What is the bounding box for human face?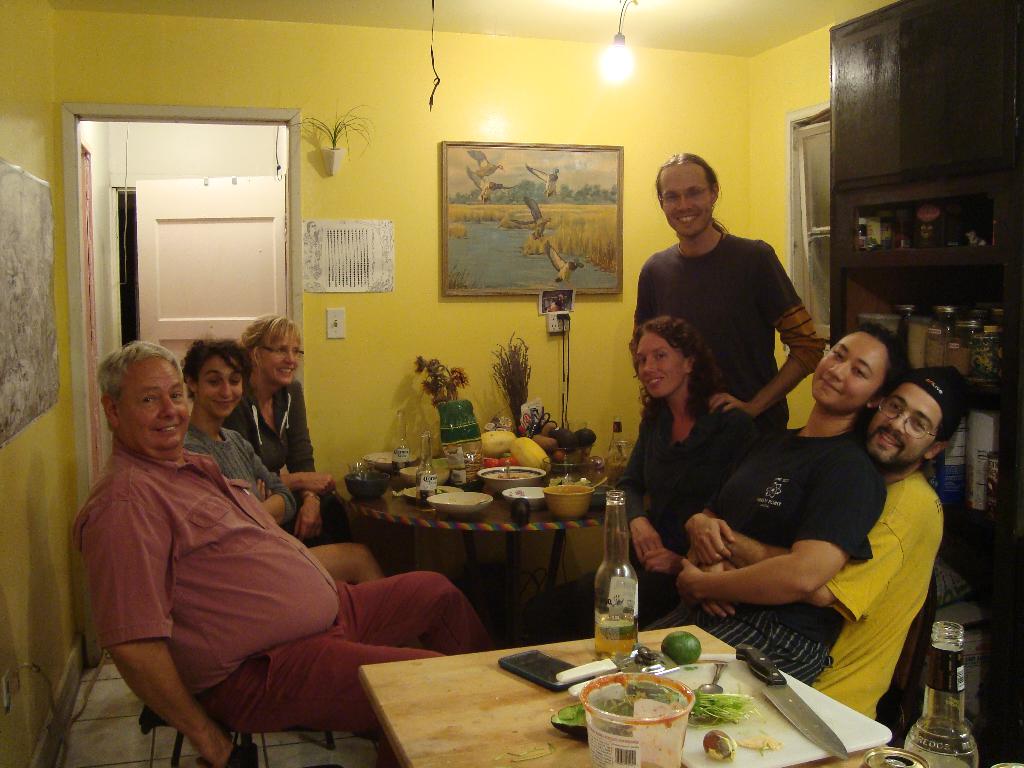
BBox(193, 355, 246, 413).
